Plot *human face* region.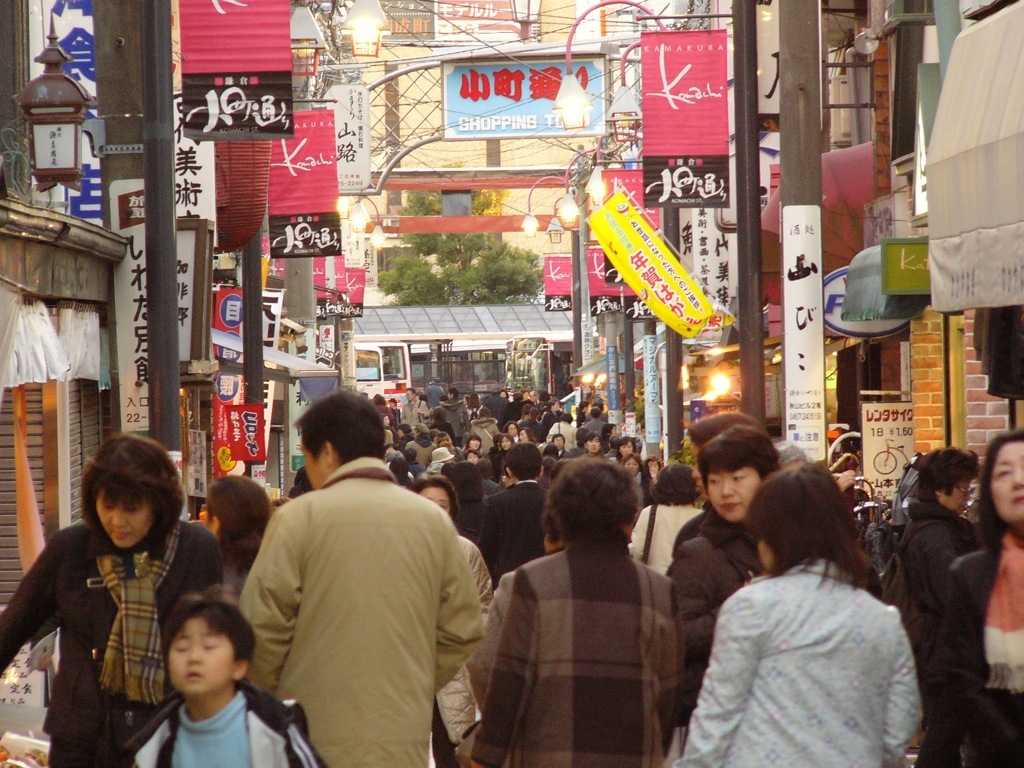
Plotted at 708/462/760/524.
